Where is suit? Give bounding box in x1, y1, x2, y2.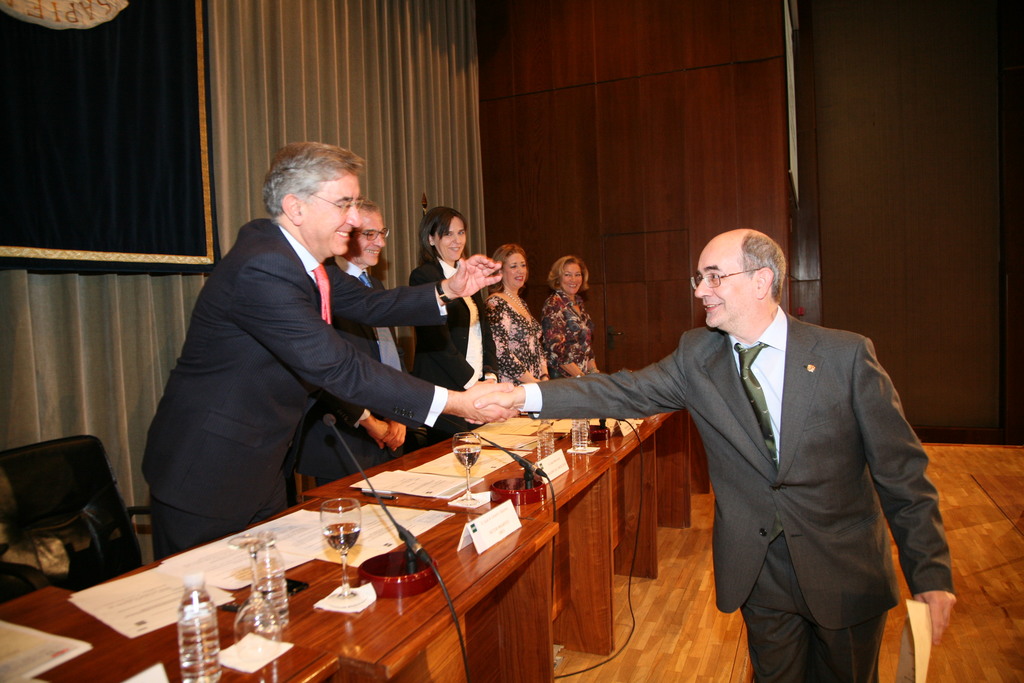
294, 259, 454, 488.
